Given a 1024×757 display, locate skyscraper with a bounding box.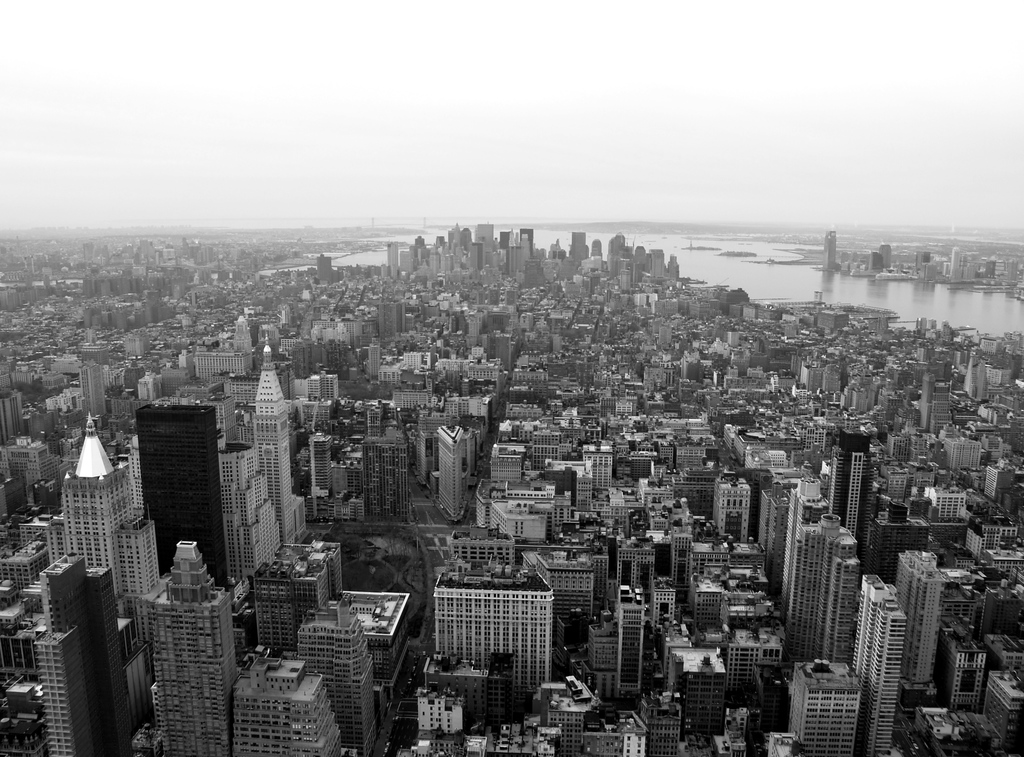
Located: 232 647 344 751.
